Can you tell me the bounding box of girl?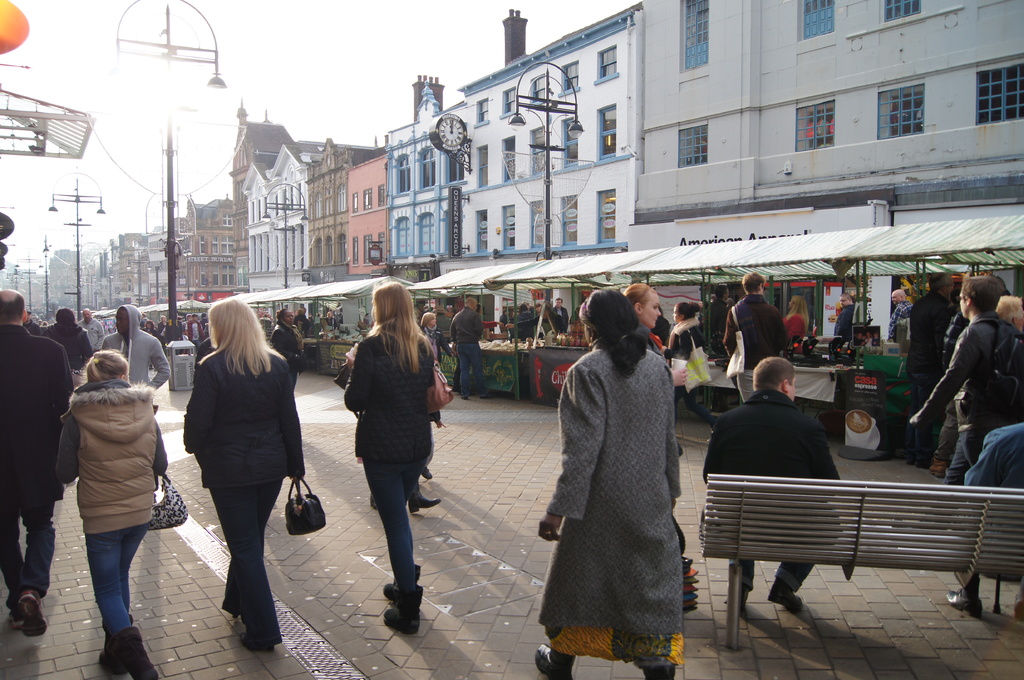
x1=55, y1=348, x2=169, y2=678.
